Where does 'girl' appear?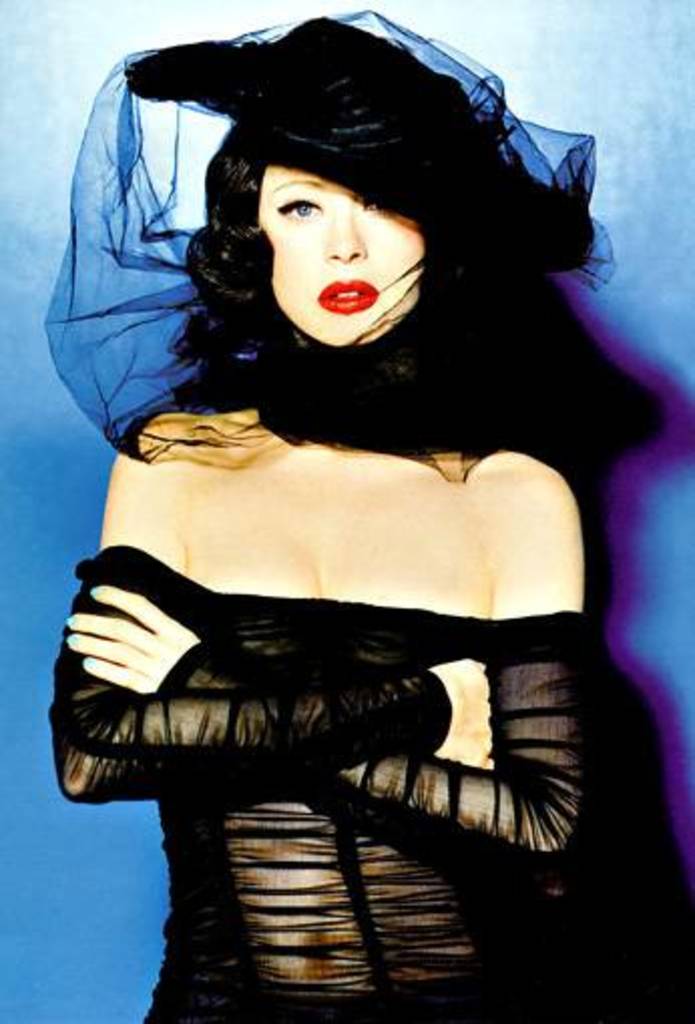
Appears at bbox=(36, 0, 623, 1022).
